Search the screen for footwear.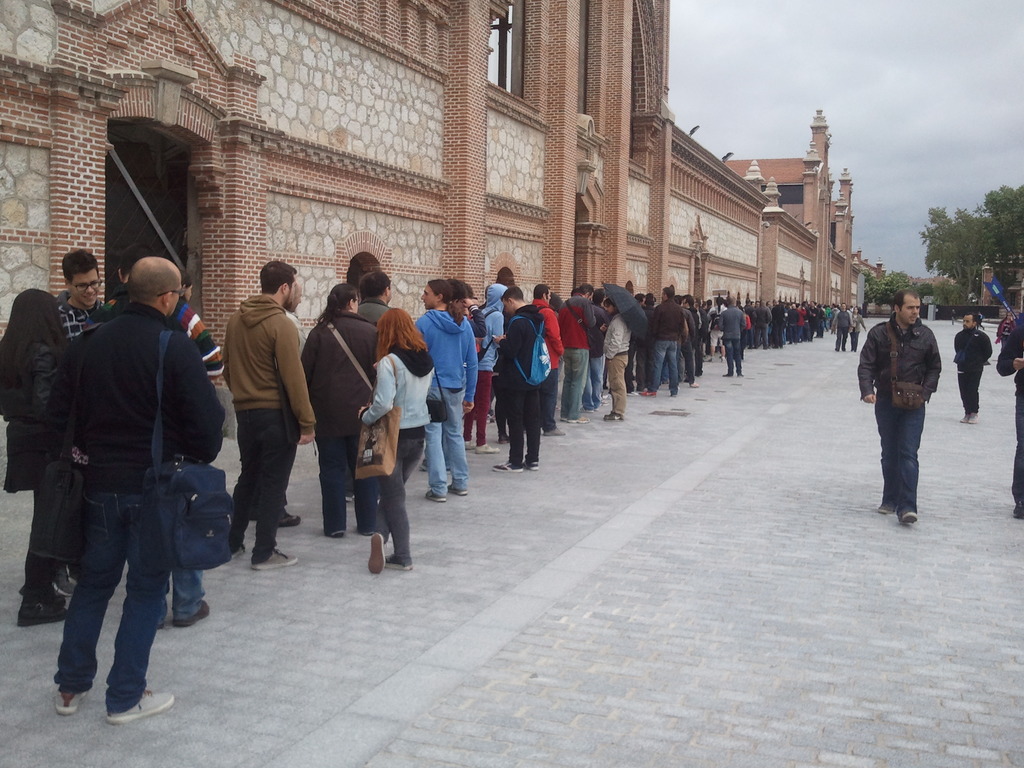
Found at box=[543, 424, 566, 436].
